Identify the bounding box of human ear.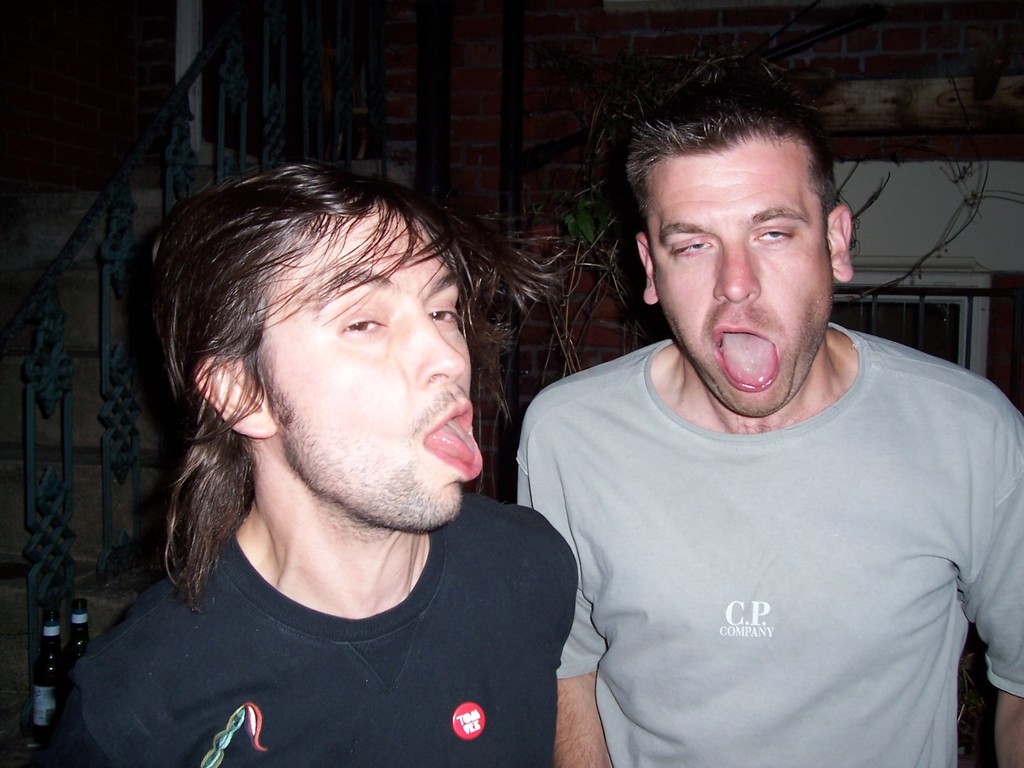
Rect(191, 352, 276, 438).
